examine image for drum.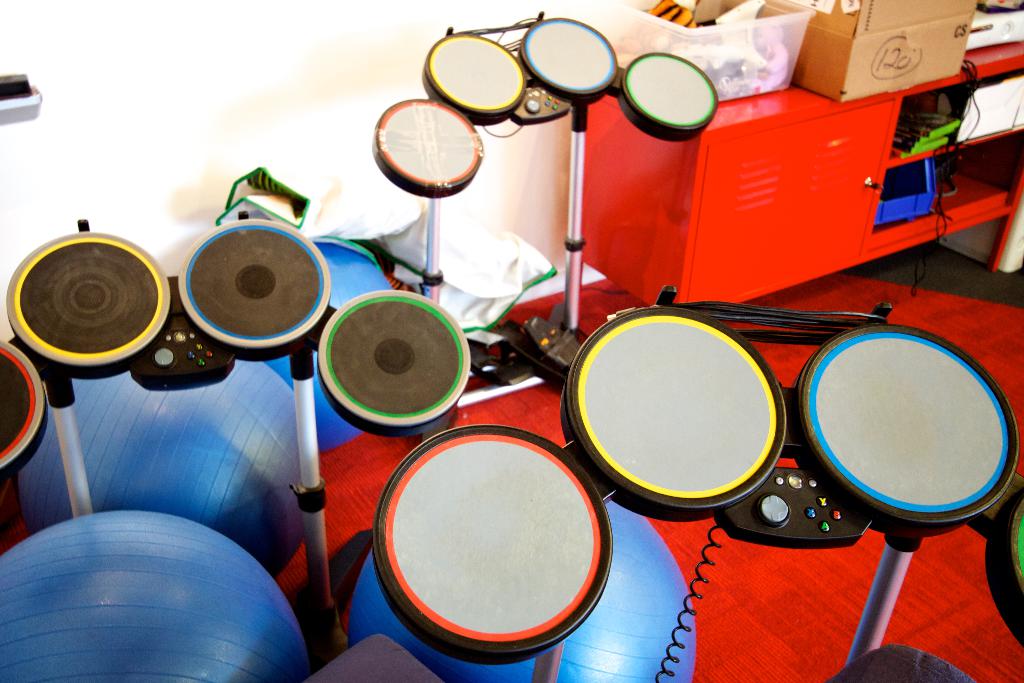
Examination result: 794/327/1015/534.
